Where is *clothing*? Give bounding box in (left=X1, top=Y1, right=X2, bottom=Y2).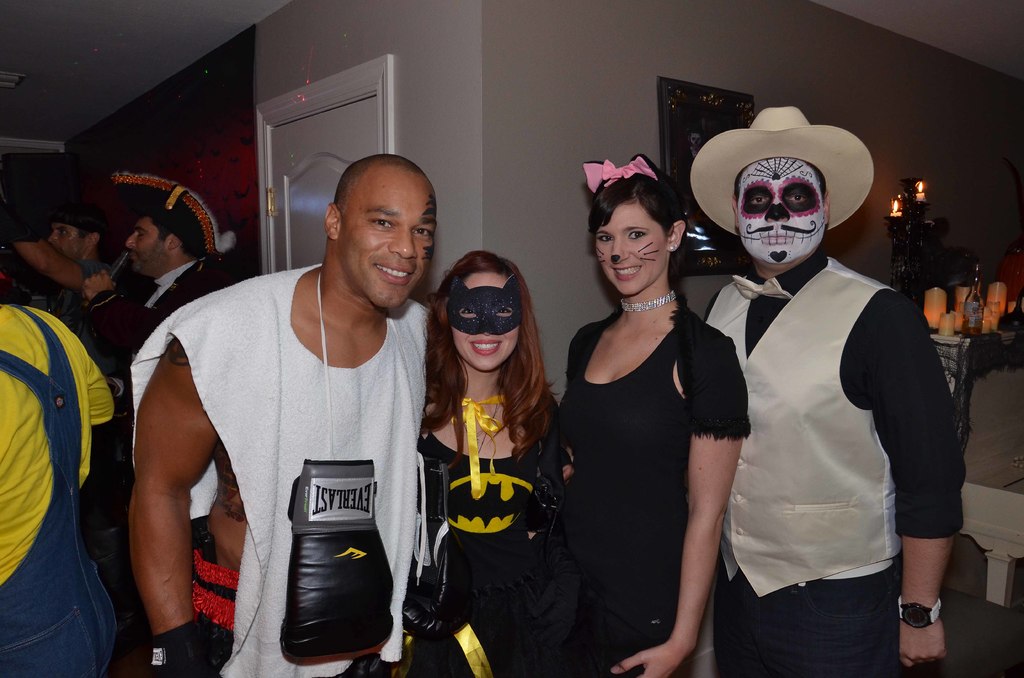
(left=147, top=242, right=230, bottom=551).
